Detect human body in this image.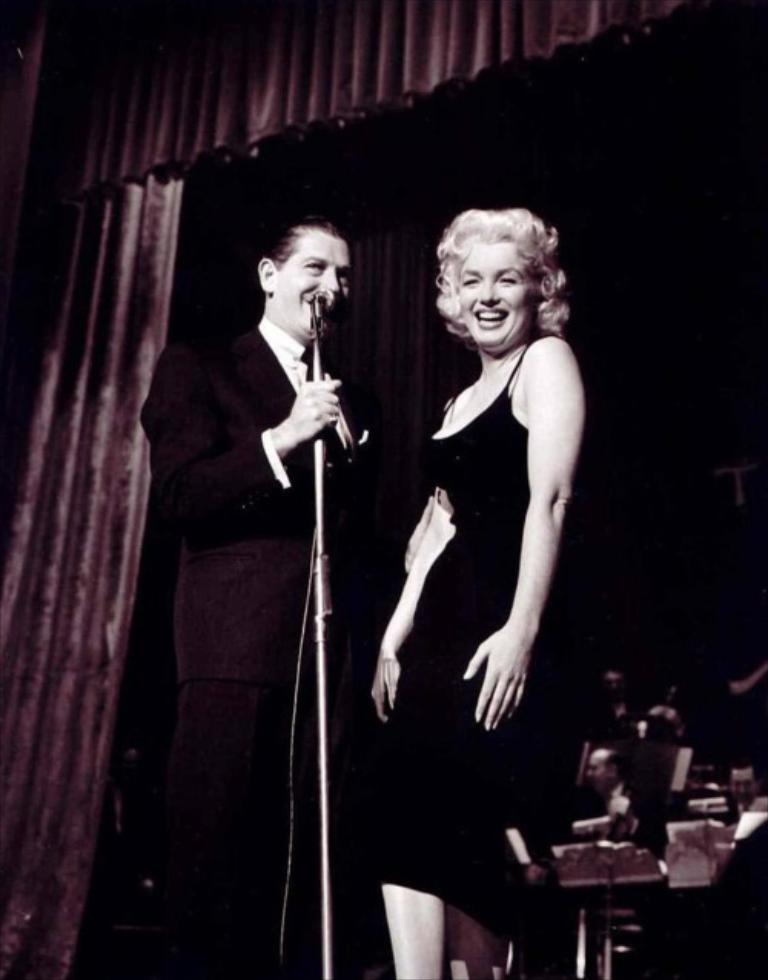
Detection: detection(126, 313, 379, 978).
